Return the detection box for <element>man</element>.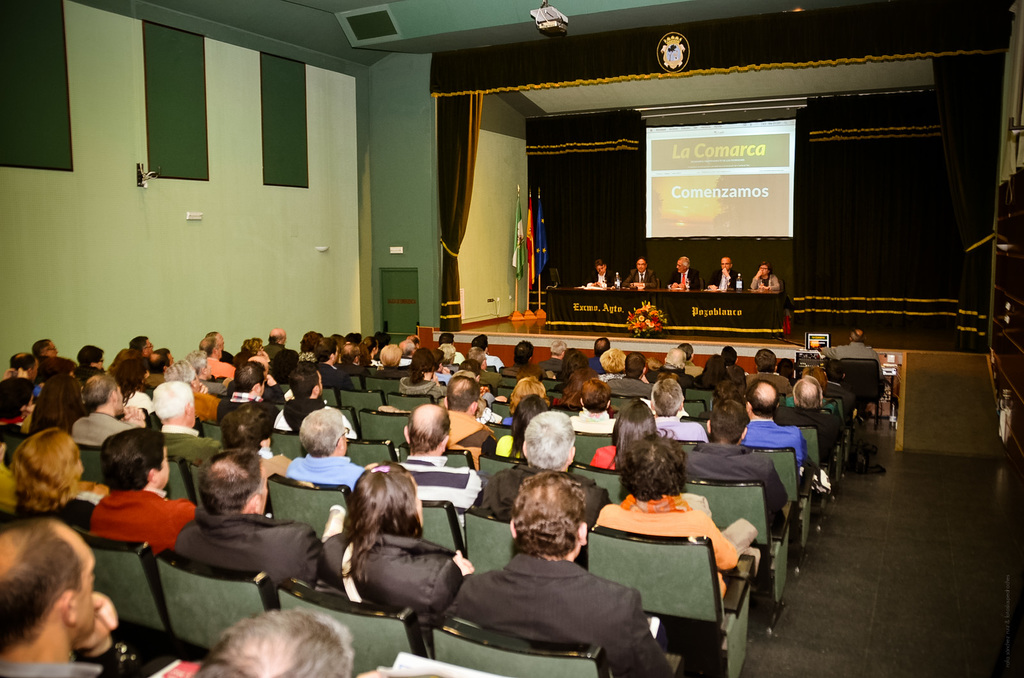
region(684, 395, 790, 514).
